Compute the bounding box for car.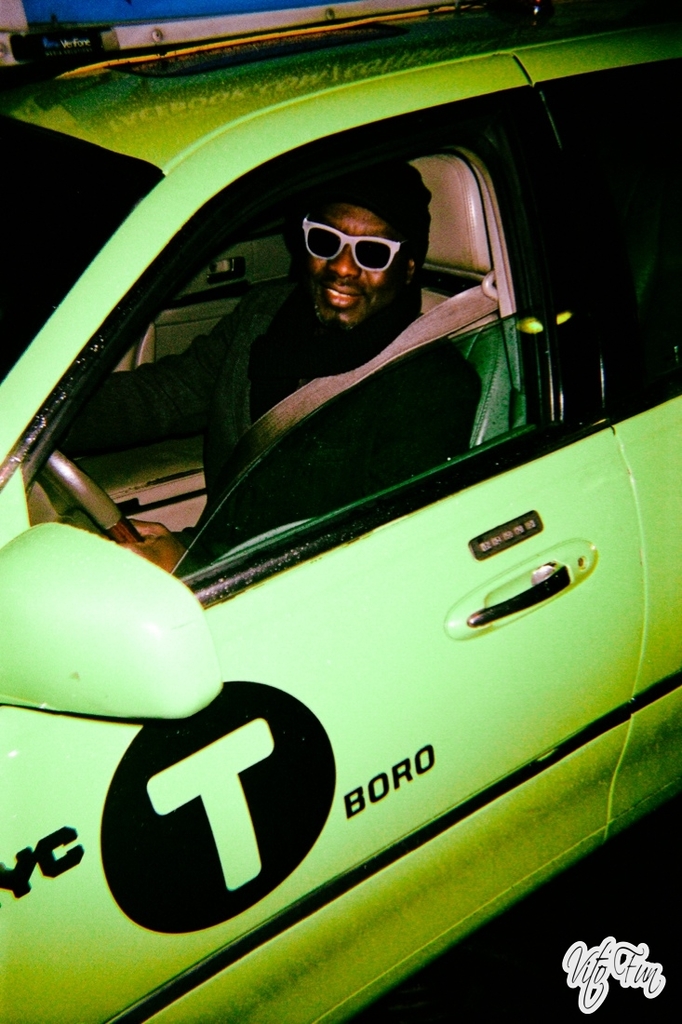
[9, 0, 635, 1002].
